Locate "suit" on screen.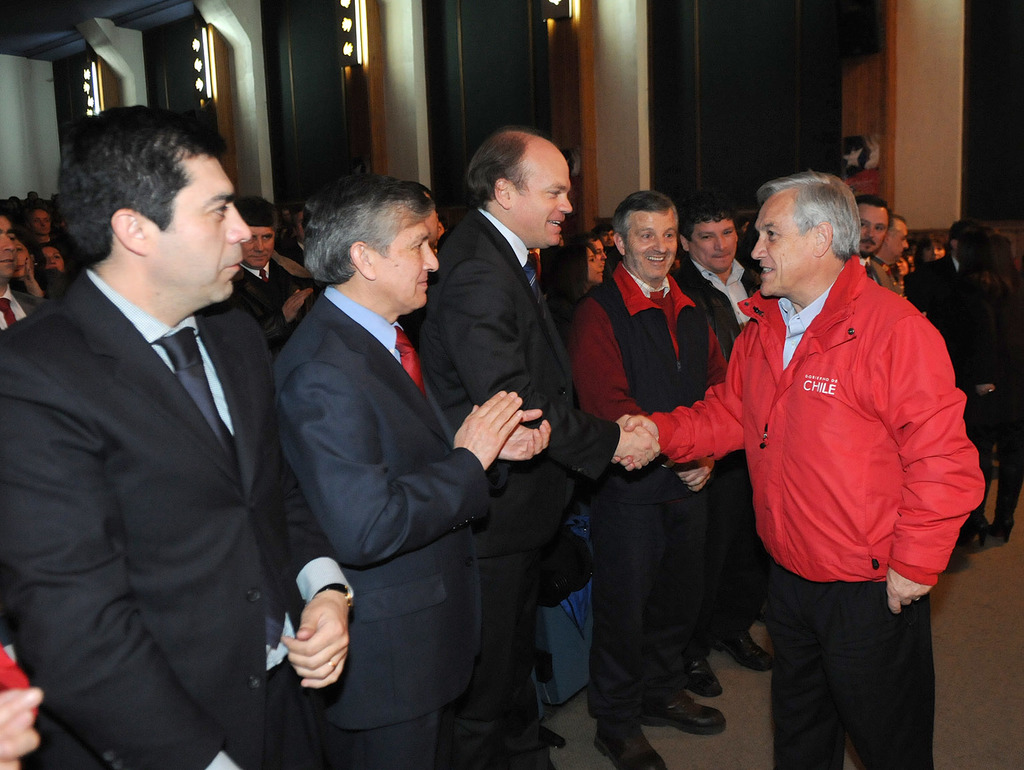
On screen at [left=248, top=133, right=492, bottom=747].
